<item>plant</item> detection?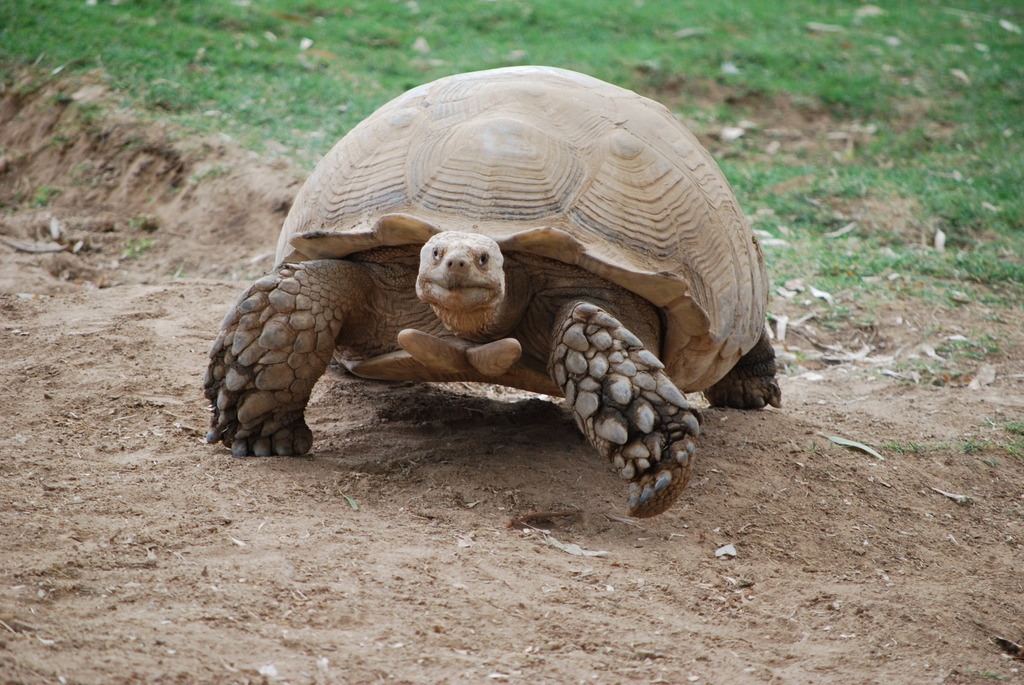
877 429 986 455
